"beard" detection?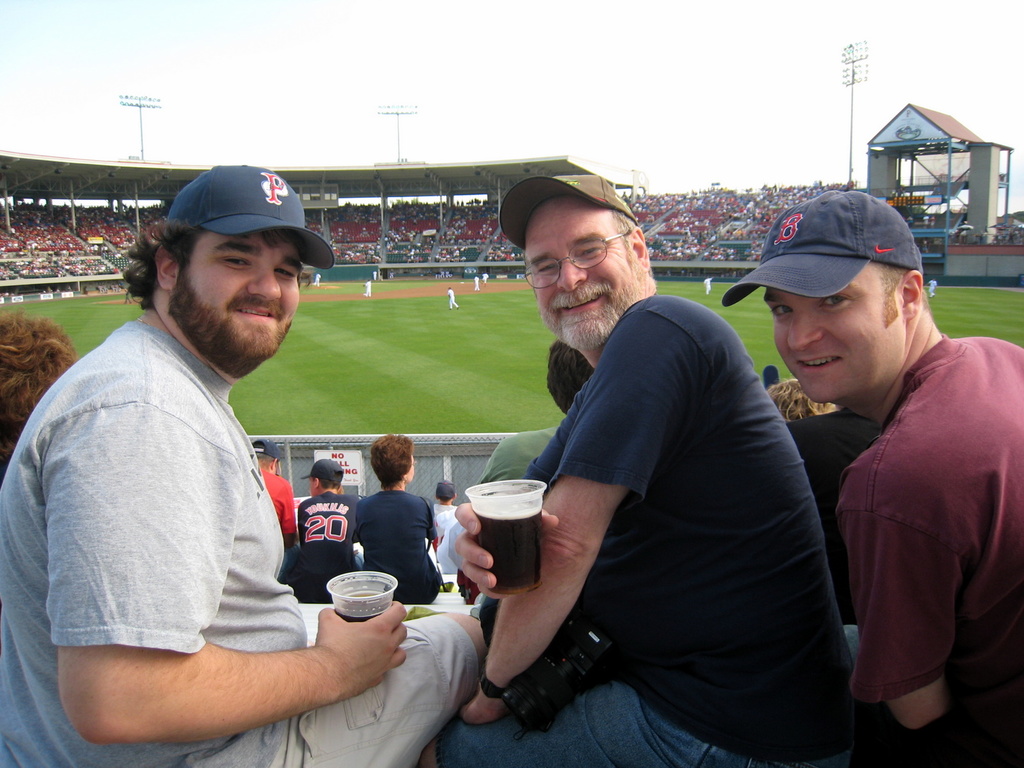
box(164, 265, 296, 381)
